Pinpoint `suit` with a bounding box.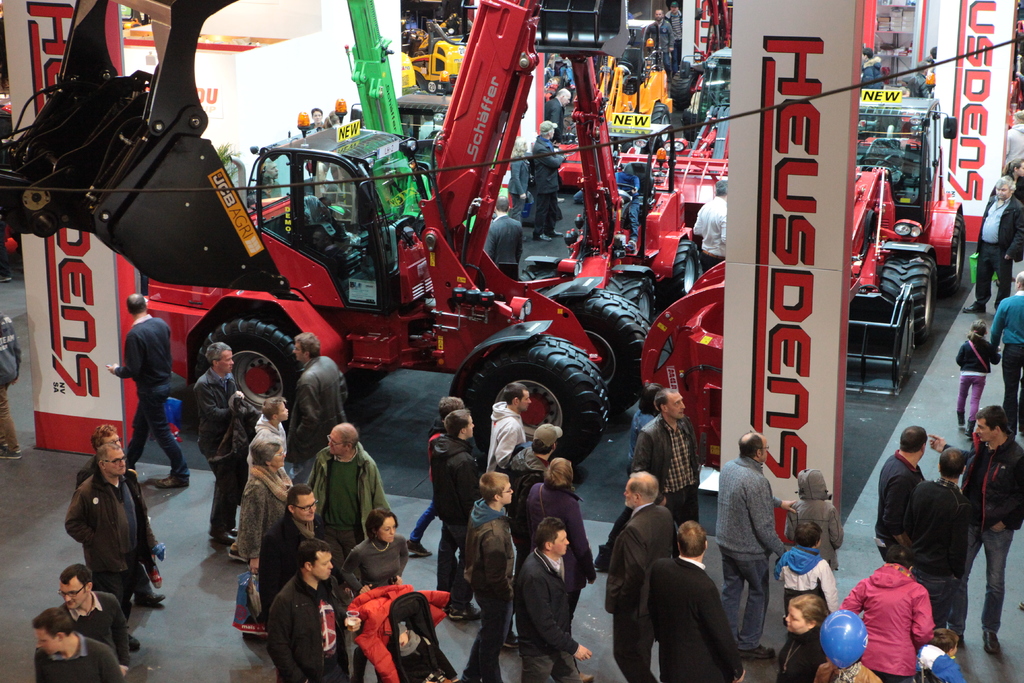
Rect(648, 557, 746, 682).
